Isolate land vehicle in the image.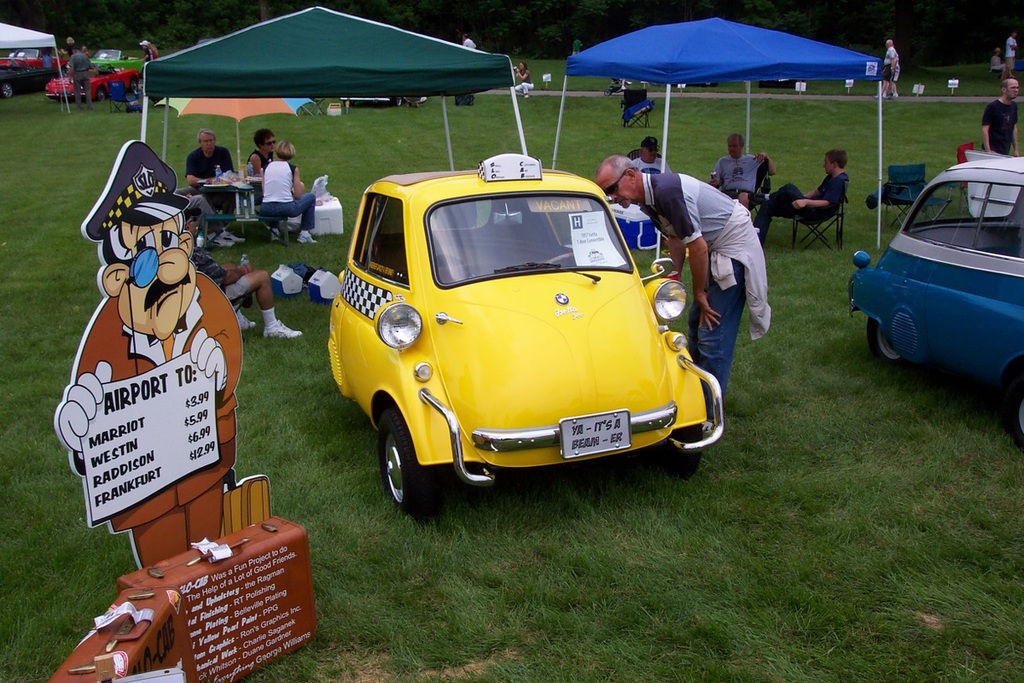
Isolated region: bbox=[324, 152, 721, 510].
